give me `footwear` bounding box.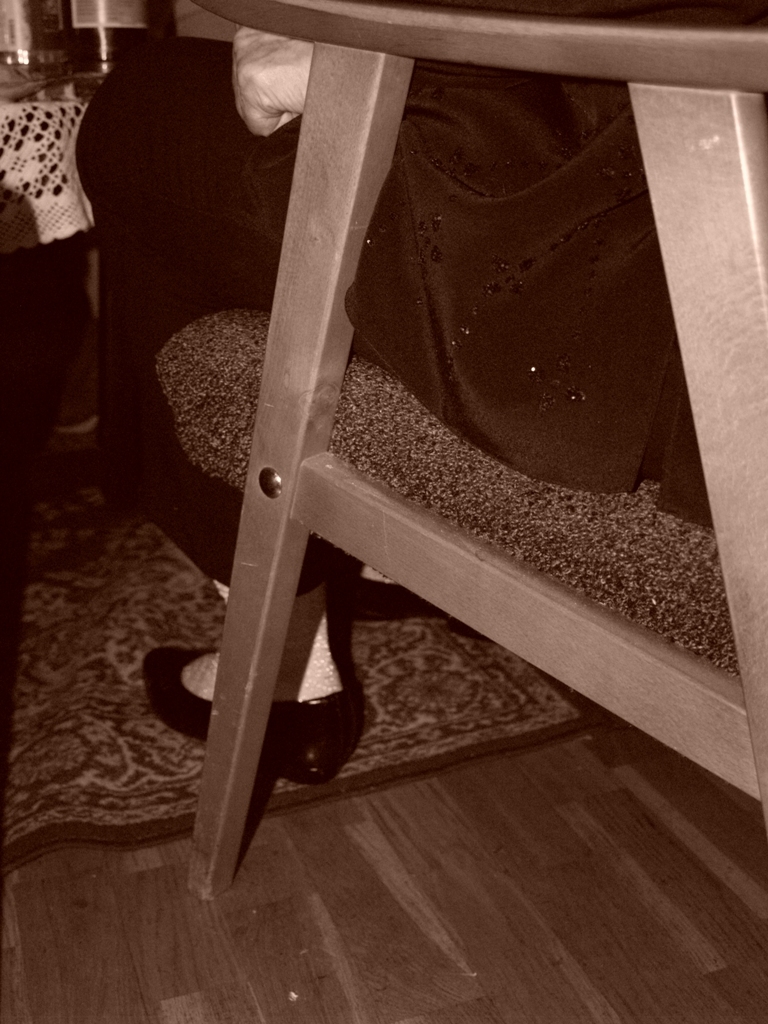
142 644 353 784.
